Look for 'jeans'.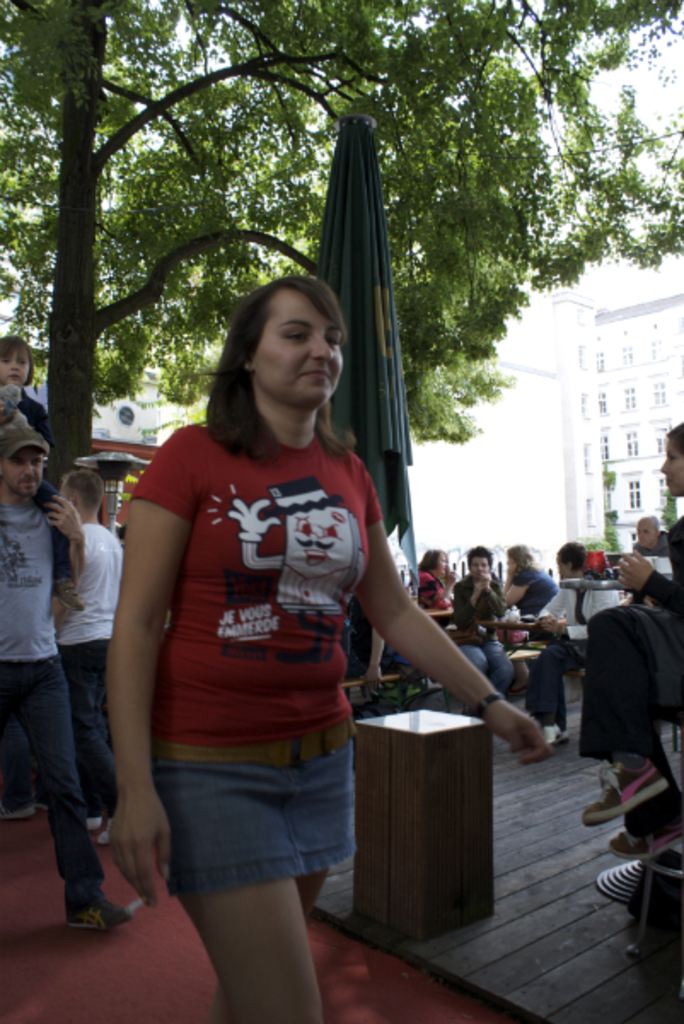
Found: bbox(459, 638, 512, 696).
